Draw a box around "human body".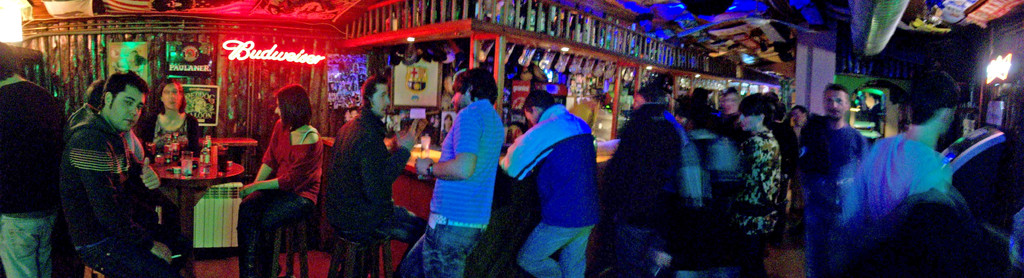
Rect(595, 102, 678, 277).
